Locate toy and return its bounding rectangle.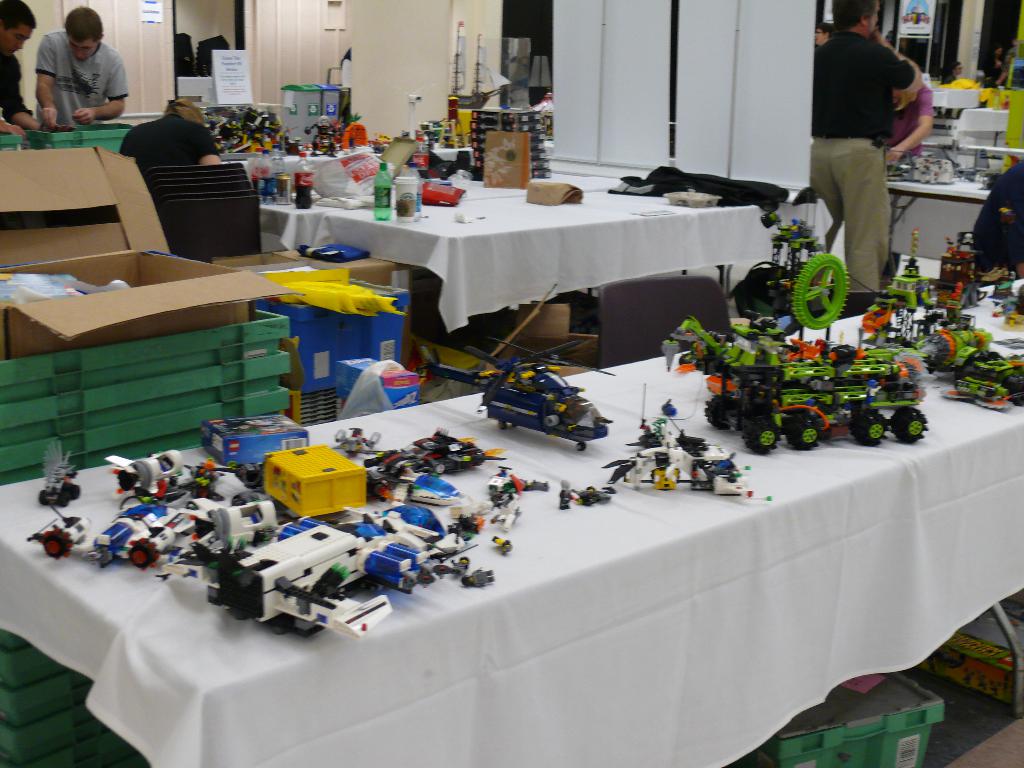
(left=557, top=479, right=580, bottom=514).
